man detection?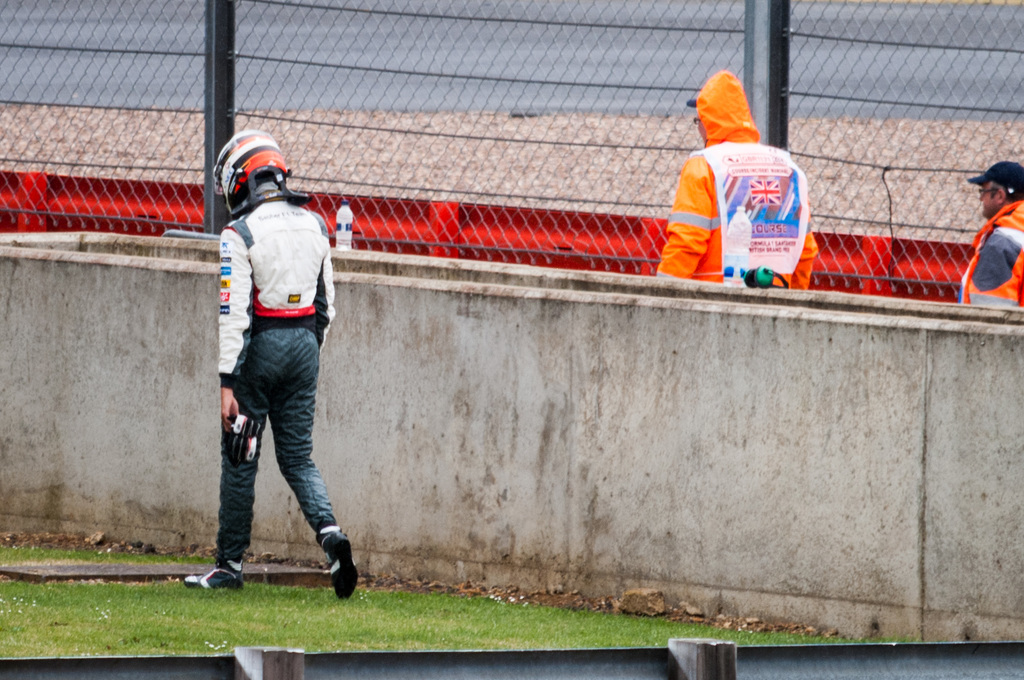
[x1=656, y1=70, x2=820, y2=288]
